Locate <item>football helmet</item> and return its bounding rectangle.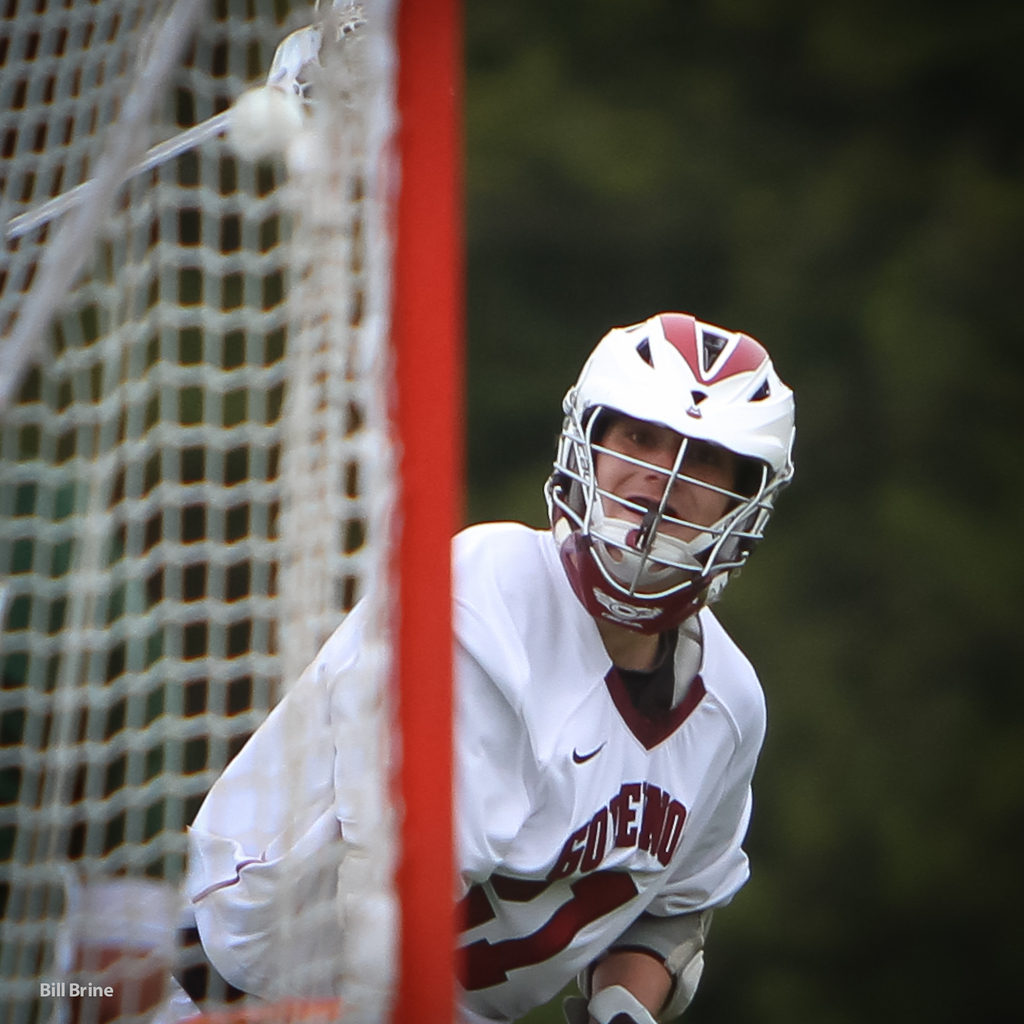
Rect(552, 319, 798, 687).
